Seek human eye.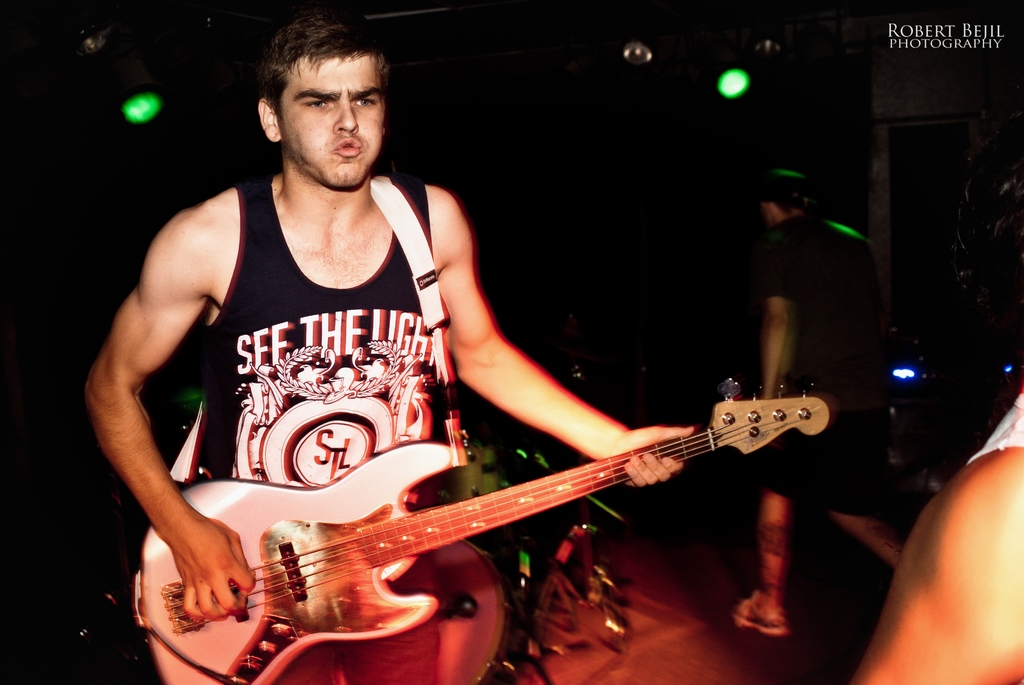
{"left": 301, "top": 98, "right": 339, "bottom": 114}.
